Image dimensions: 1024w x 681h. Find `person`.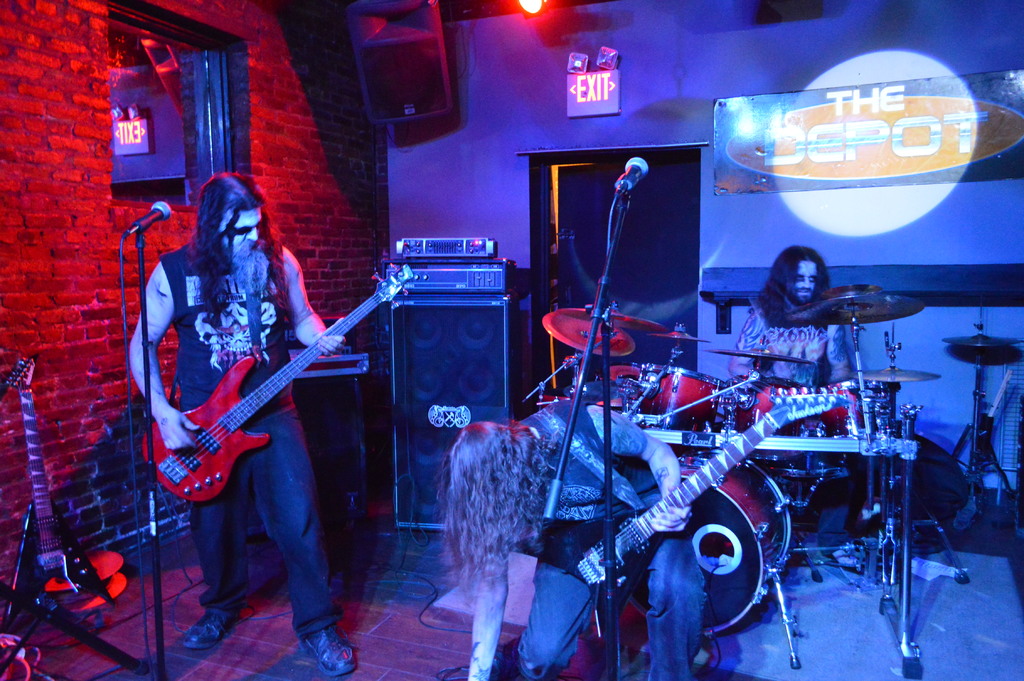
locate(728, 245, 867, 575).
